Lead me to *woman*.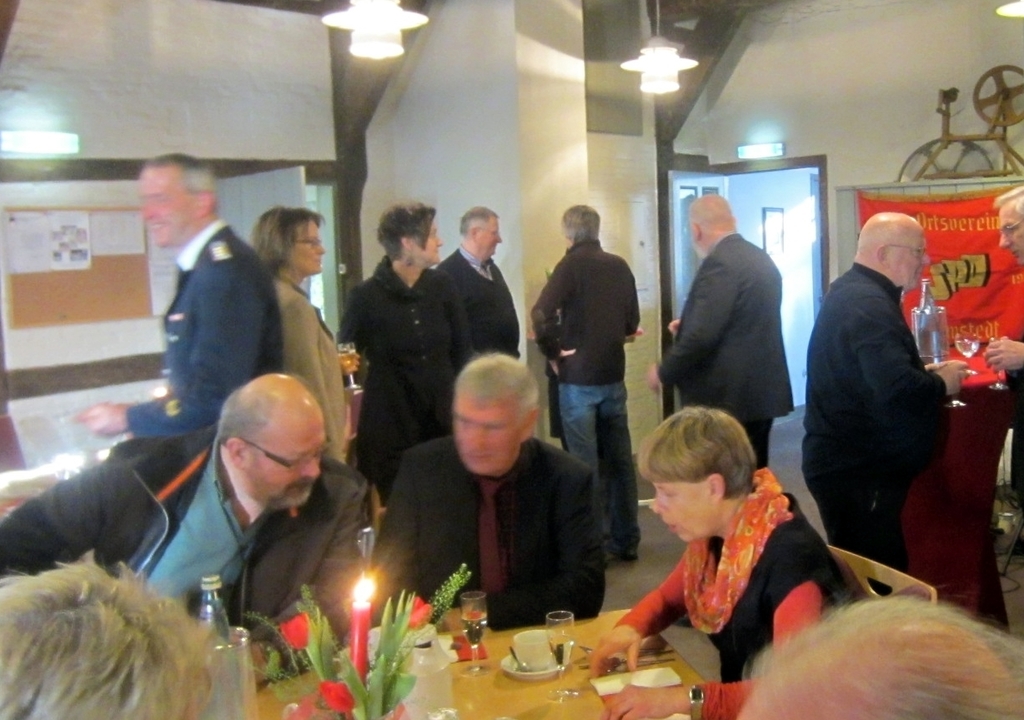
Lead to {"left": 608, "top": 396, "right": 873, "bottom": 698}.
